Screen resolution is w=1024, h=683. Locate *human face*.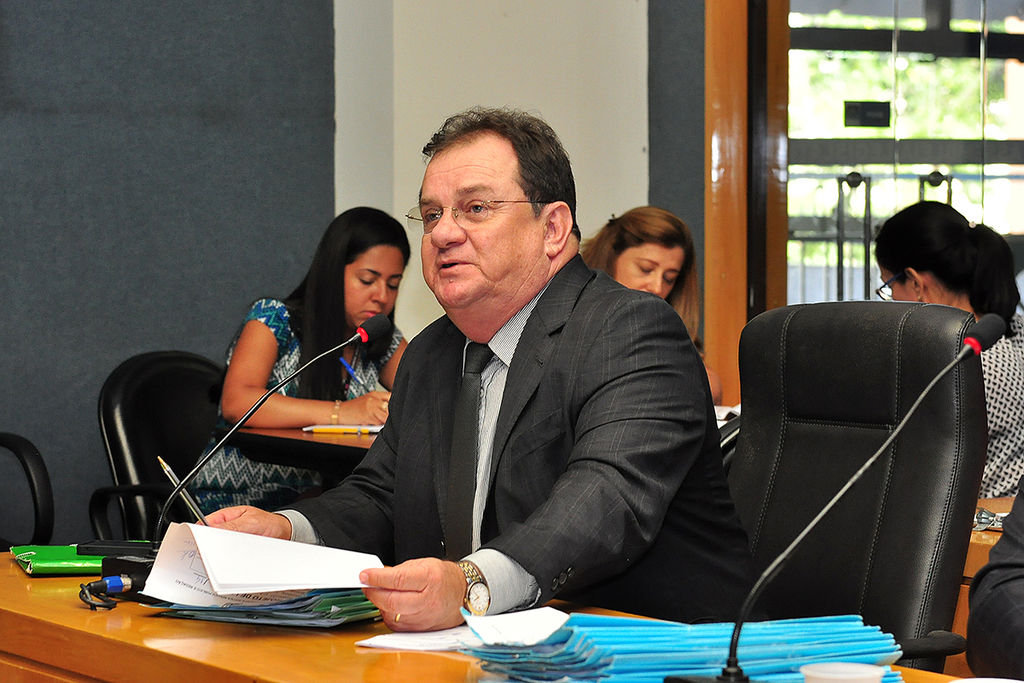
bbox=[881, 272, 919, 306].
